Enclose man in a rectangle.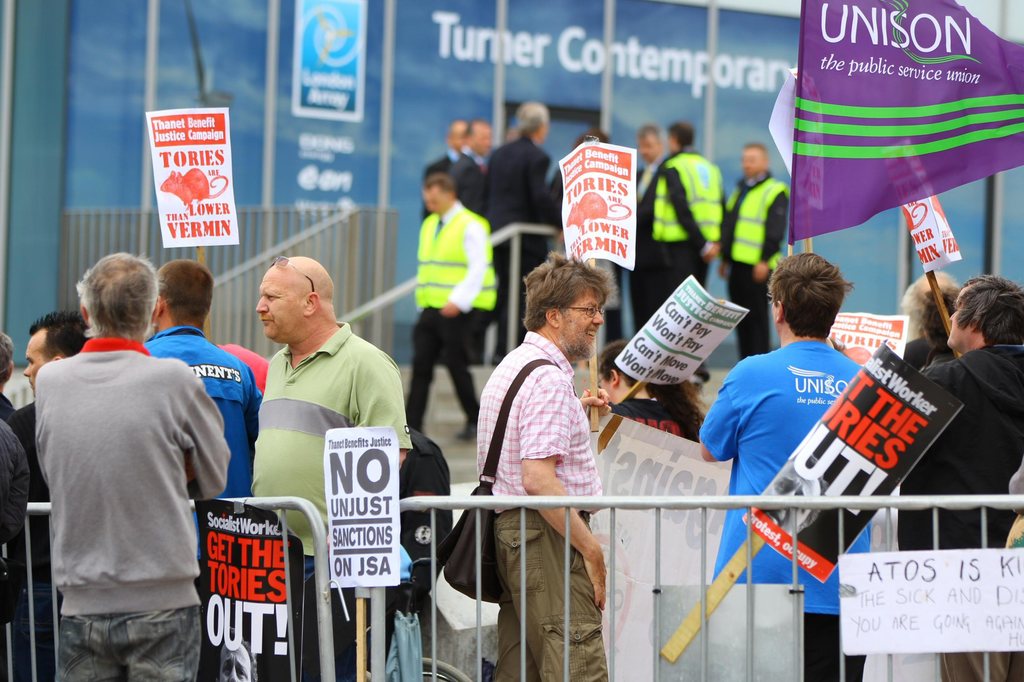
0/331/55/681.
